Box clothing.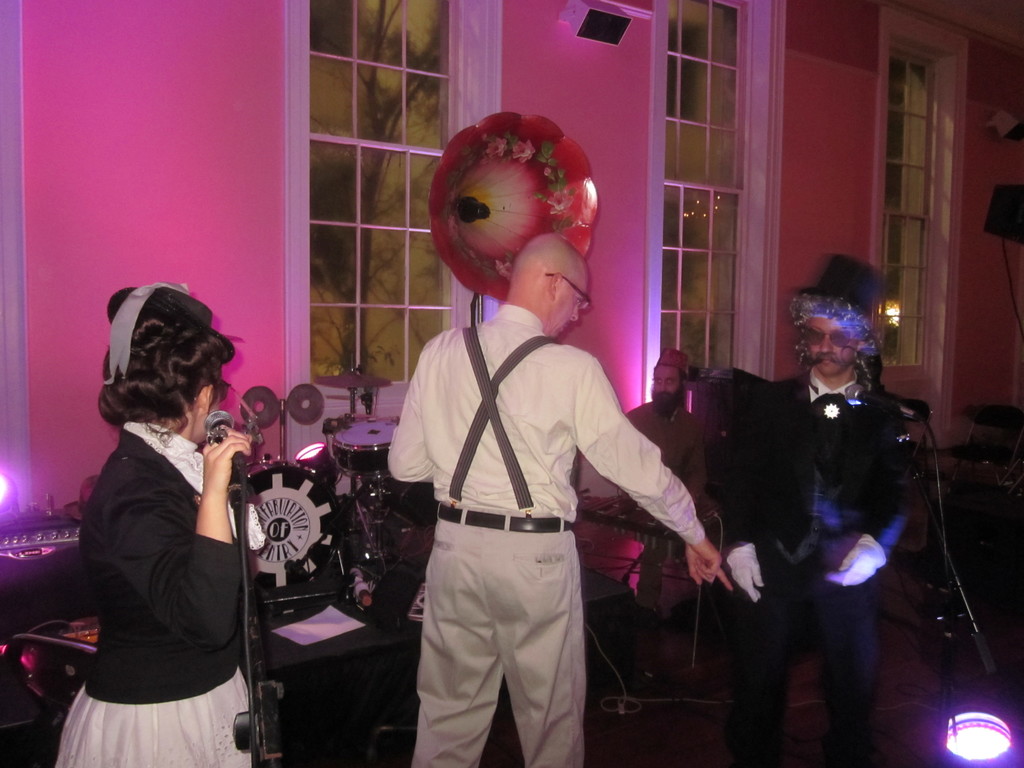
pyautogui.locateOnScreen(56, 673, 247, 767).
